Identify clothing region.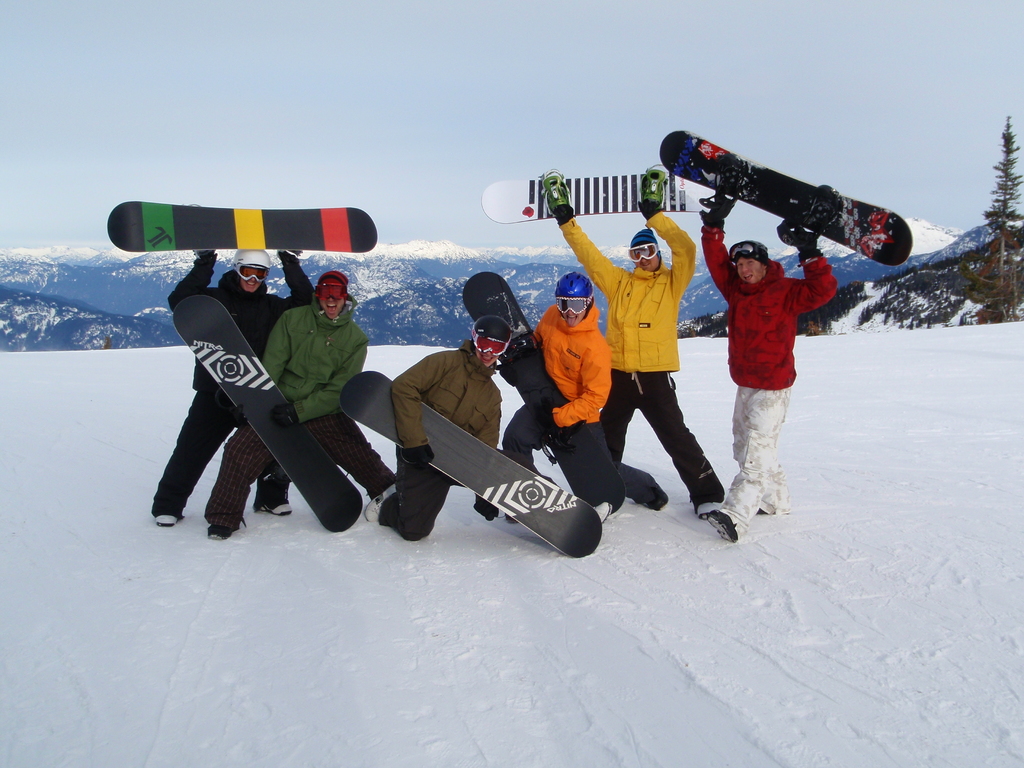
Region: 254 306 388 529.
